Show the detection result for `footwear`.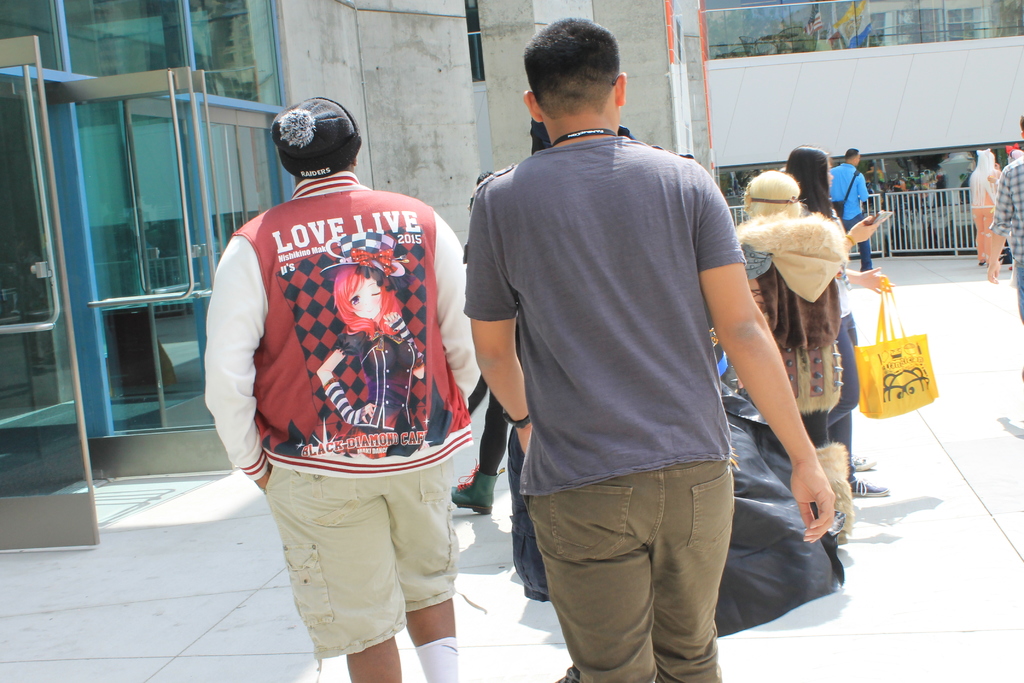
x1=445, y1=460, x2=491, y2=520.
